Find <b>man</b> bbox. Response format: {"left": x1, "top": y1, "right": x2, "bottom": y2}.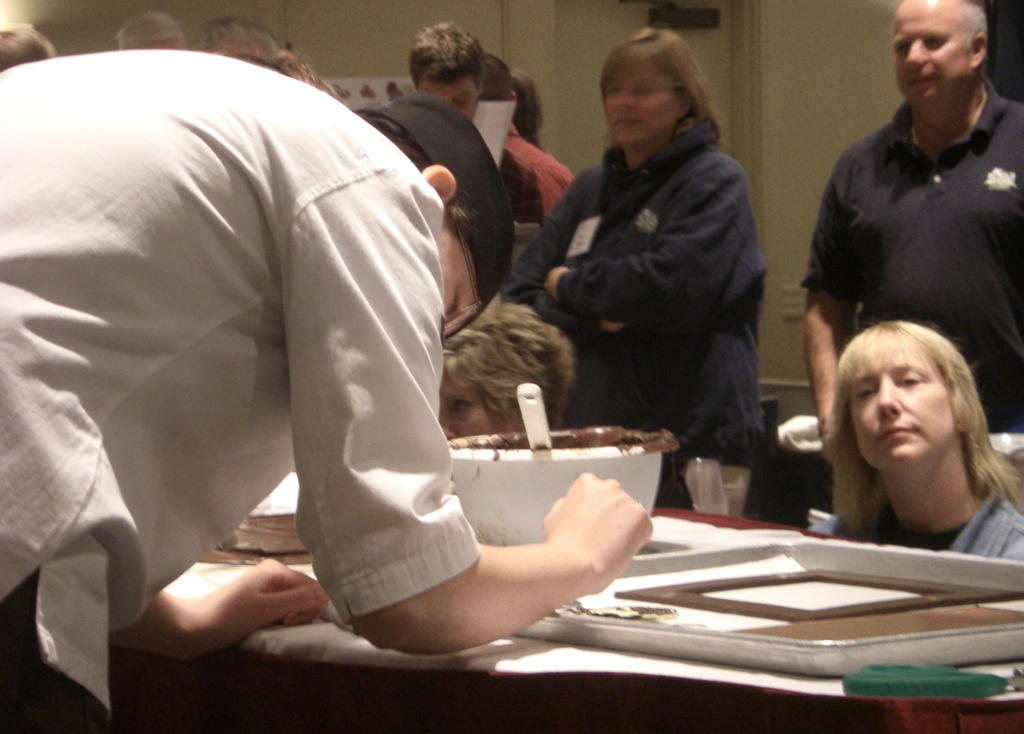
{"left": 795, "top": 0, "right": 1023, "bottom": 473}.
